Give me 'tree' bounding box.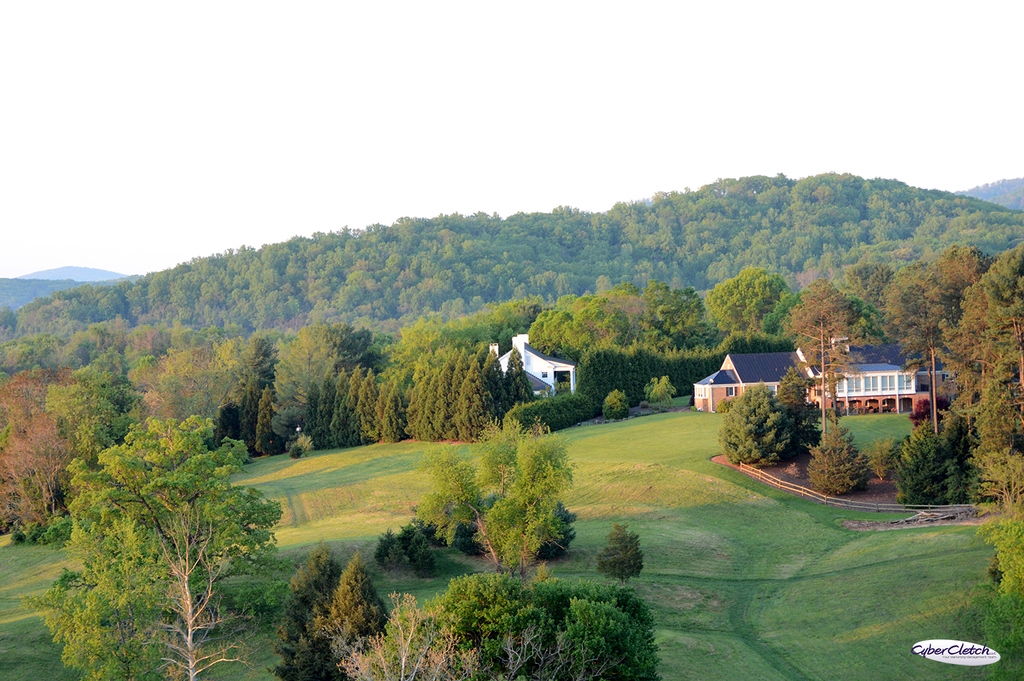
(401, 309, 520, 373).
